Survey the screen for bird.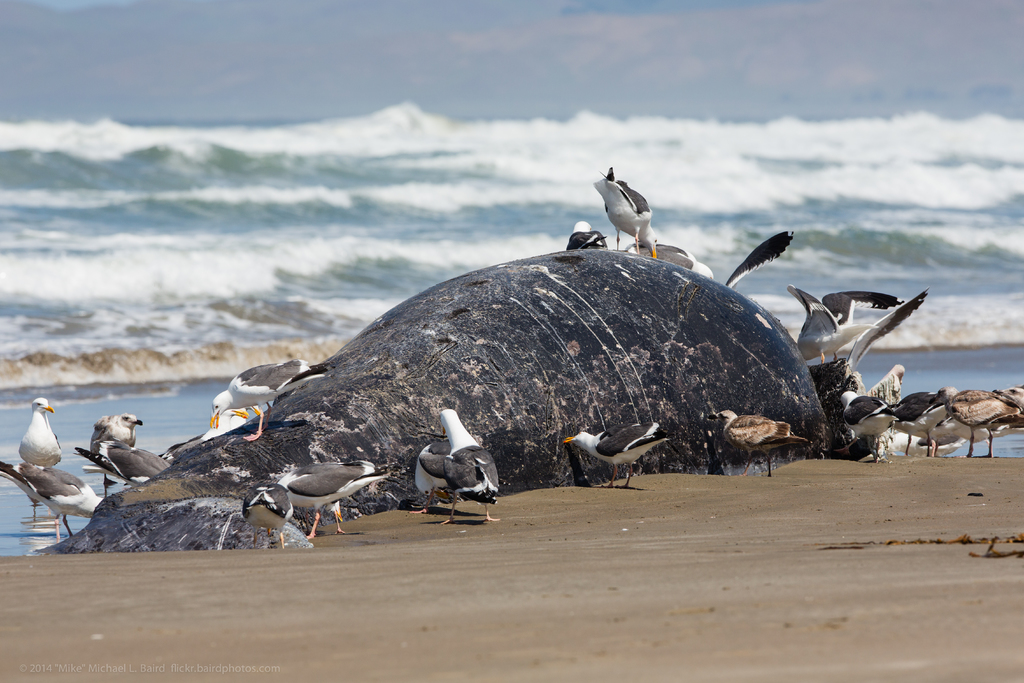
Survey found: box(260, 463, 374, 526).
